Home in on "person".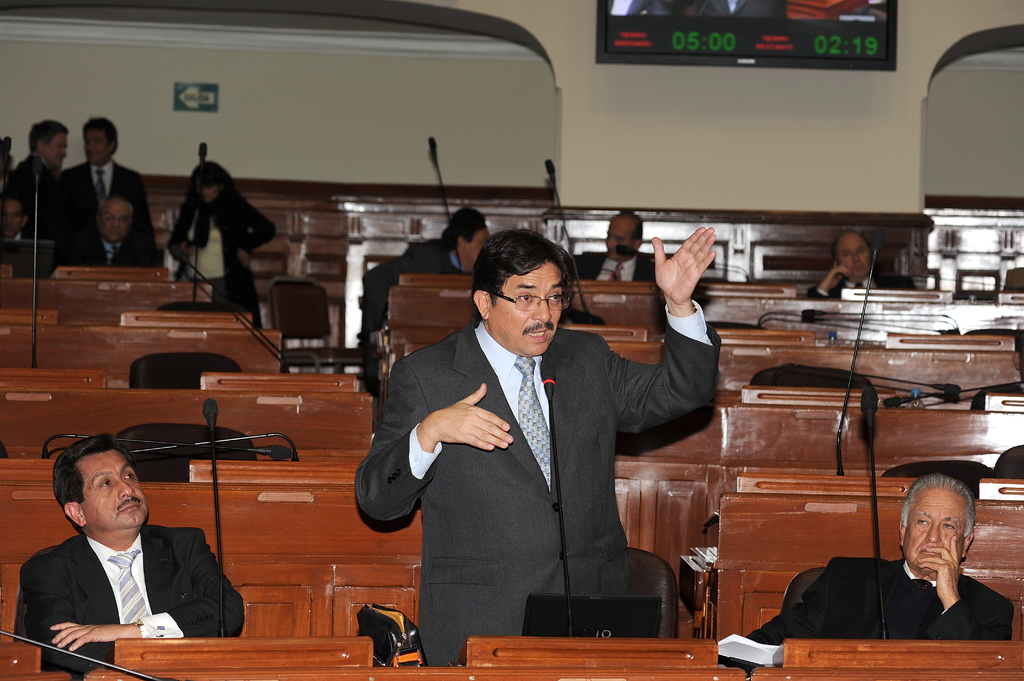
Homed in at {"x1": 797, "y1": 225, "x2": 902, "y2": 318}.
